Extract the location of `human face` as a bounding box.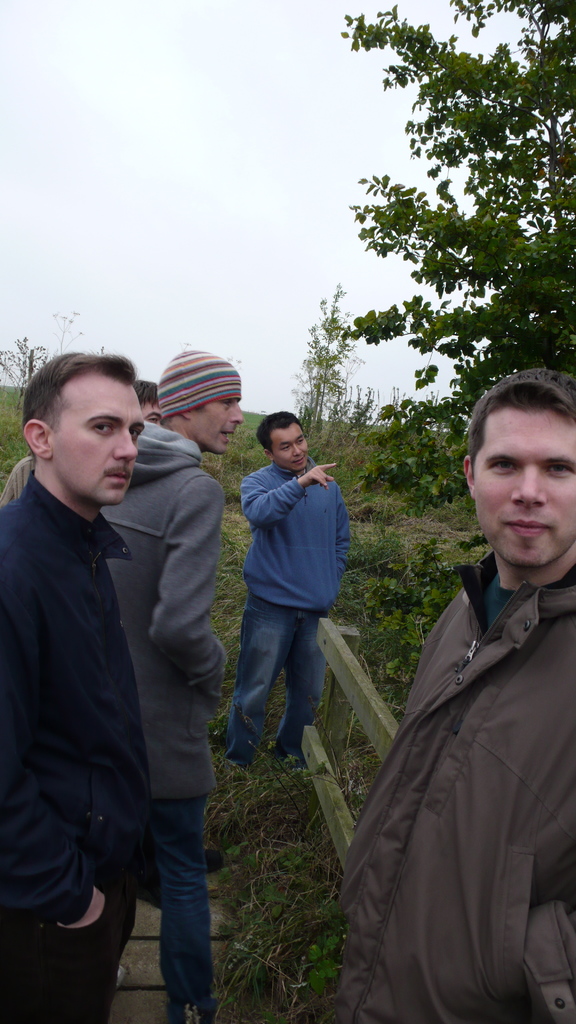
[left=55, top=376, right=145, bottom=503].
